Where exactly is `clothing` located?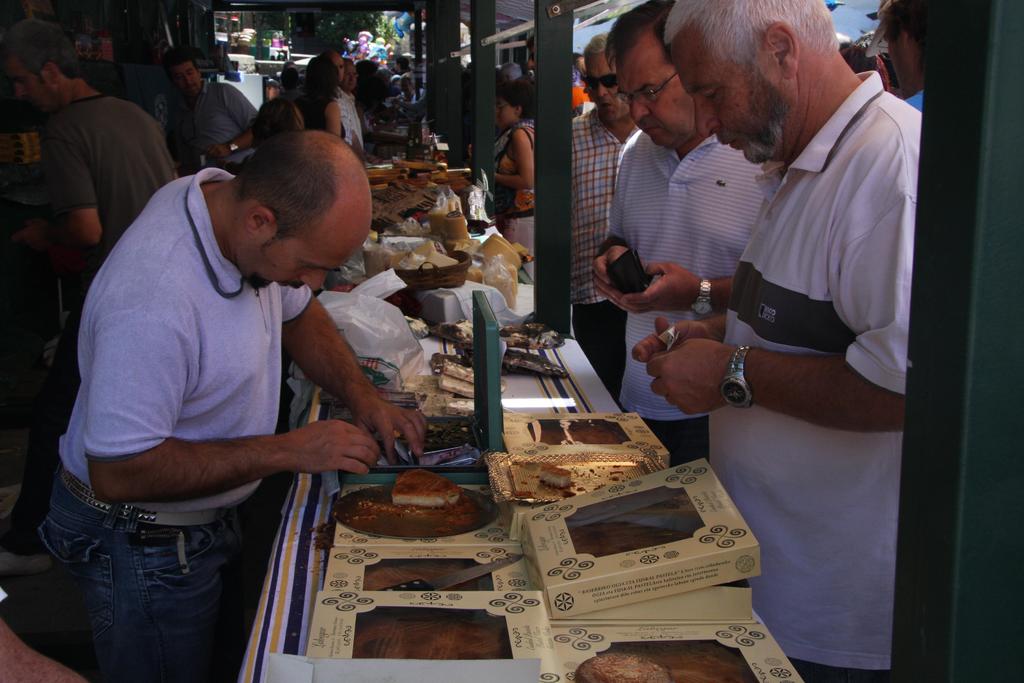
Its bounding box is BBox(63, 75, 182, 242).
